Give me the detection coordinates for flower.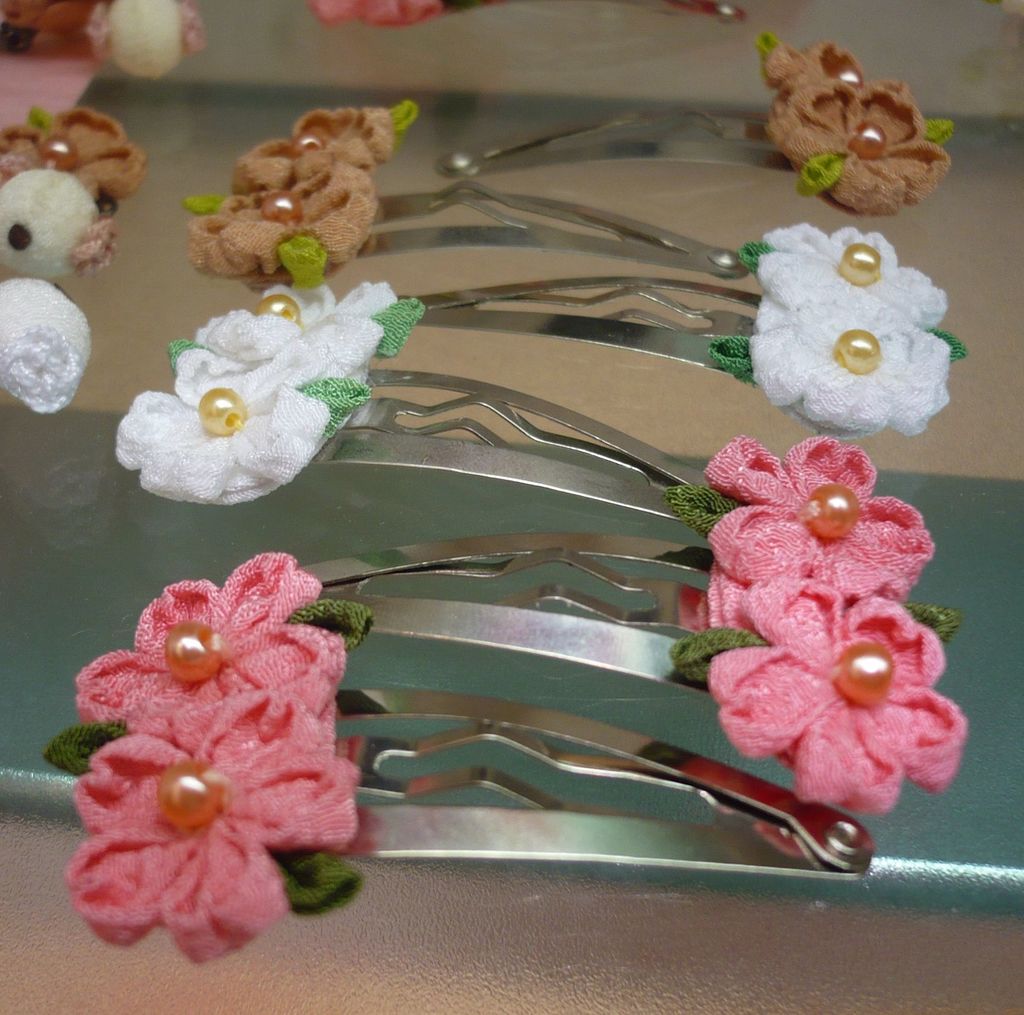
box=[751, 322, 956, 436].
